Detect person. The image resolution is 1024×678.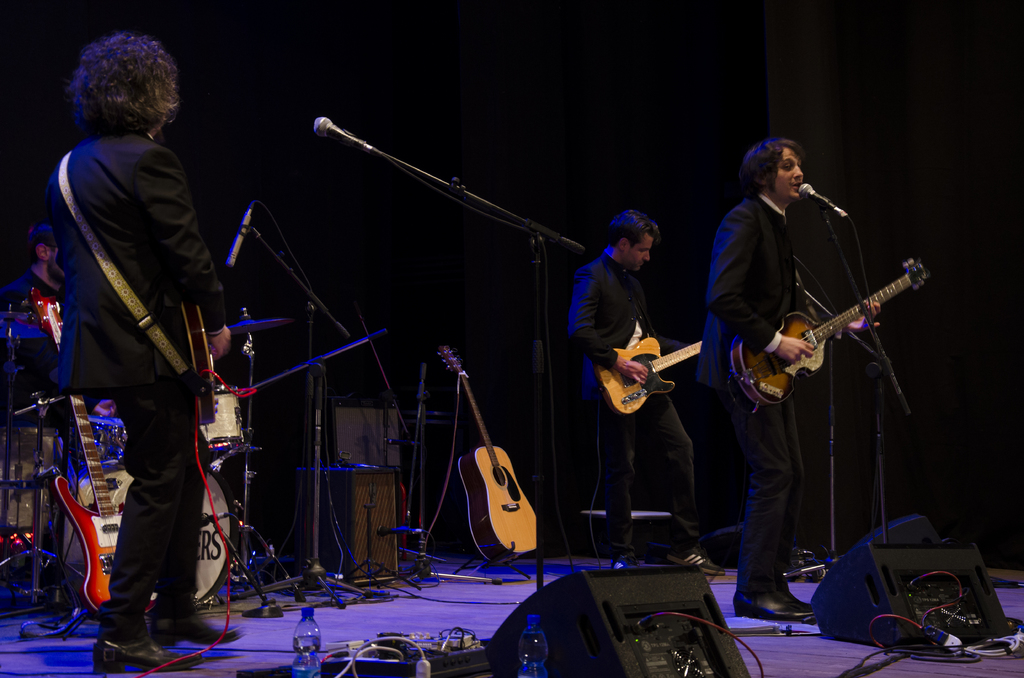
rect(712, 139, 881, 618).
